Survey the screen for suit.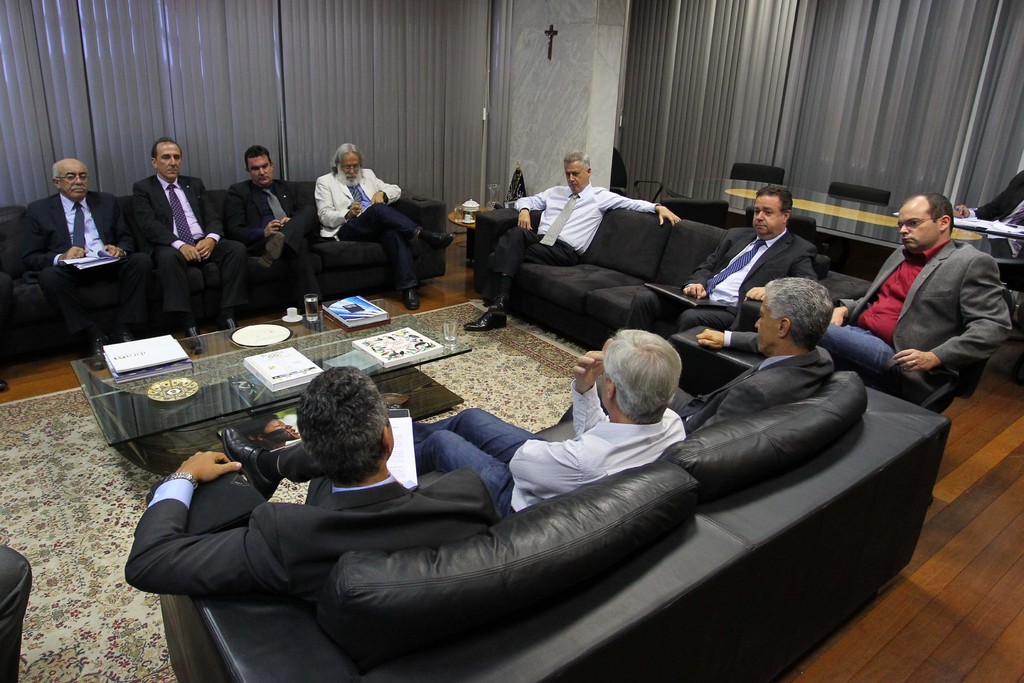
Survey found: [left=979, top=170, right=1023, bottom=224].
